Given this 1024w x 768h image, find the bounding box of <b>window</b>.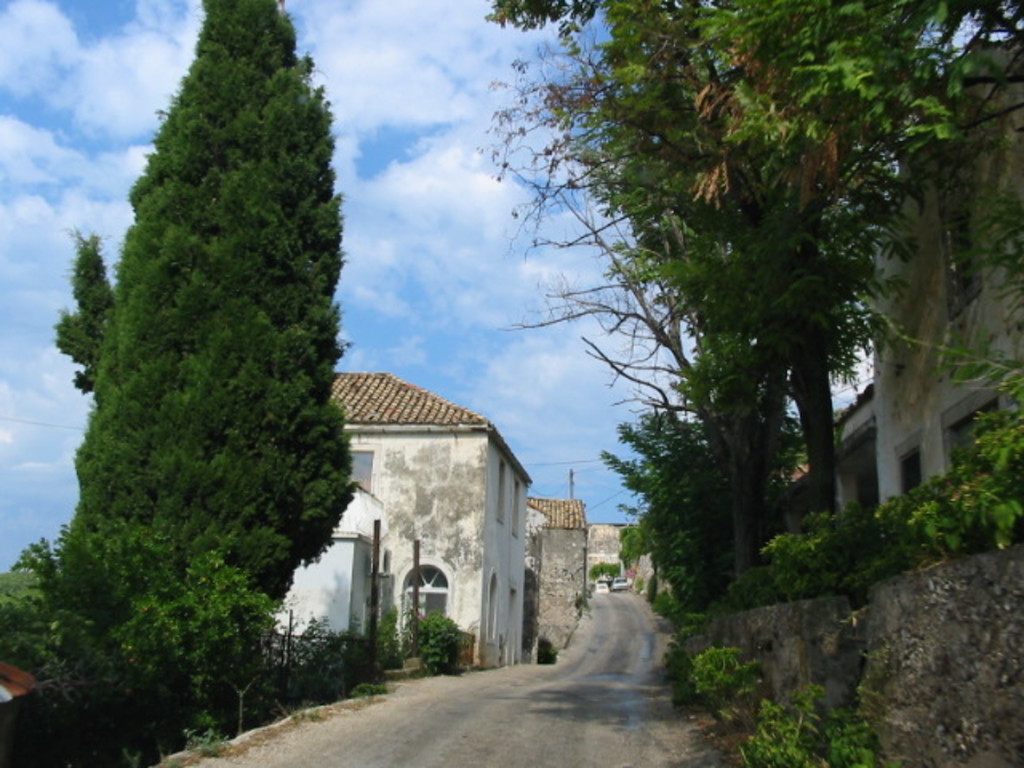
[x1=496, y1=462, x2=507, y2=528].
